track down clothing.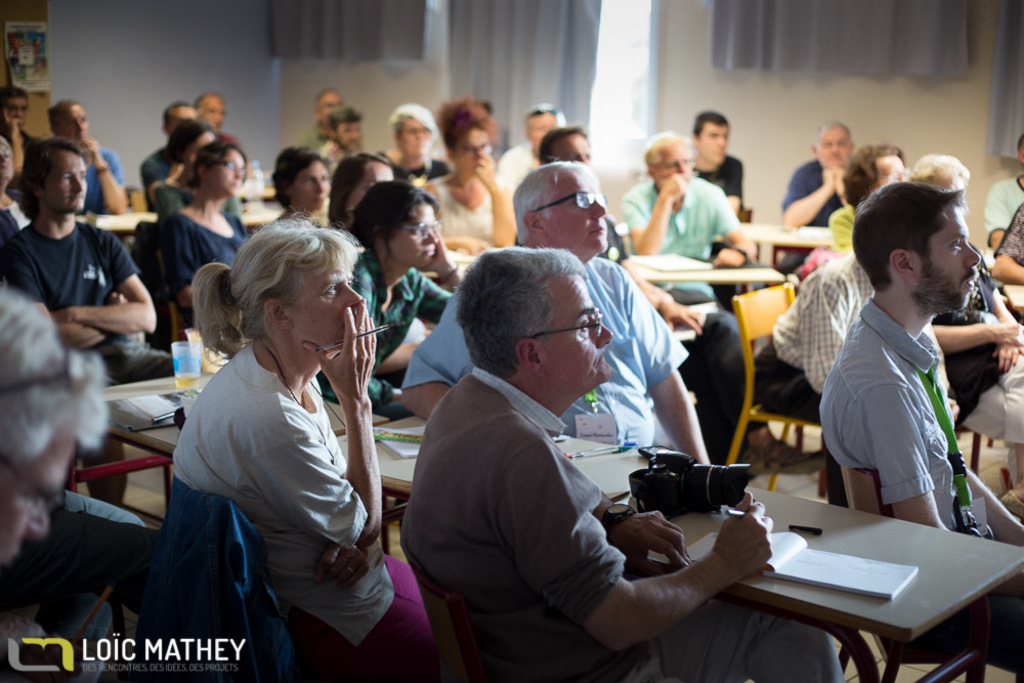
Tracked to <bbox>625, 170, 744, 314</bbox>.
